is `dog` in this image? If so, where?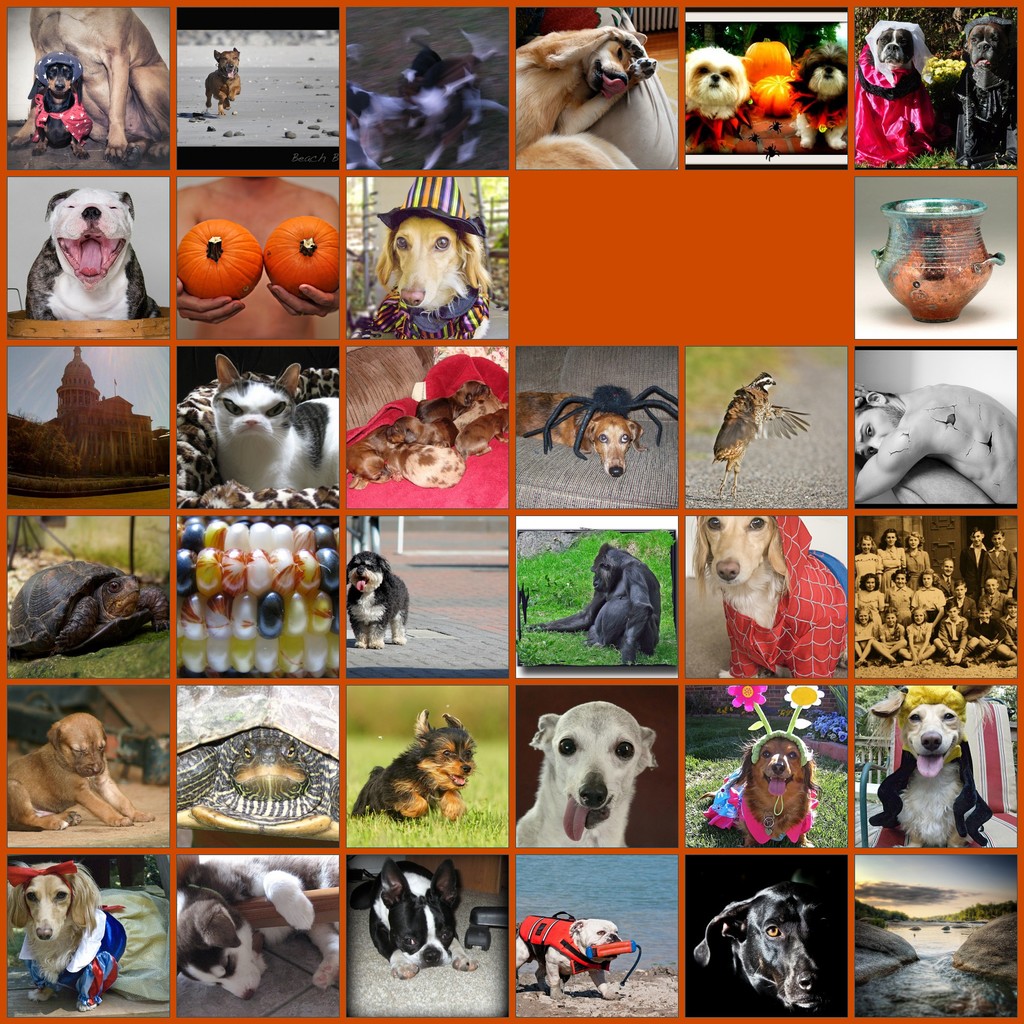
Yes, at BBox(29, 54, 92, 161).
